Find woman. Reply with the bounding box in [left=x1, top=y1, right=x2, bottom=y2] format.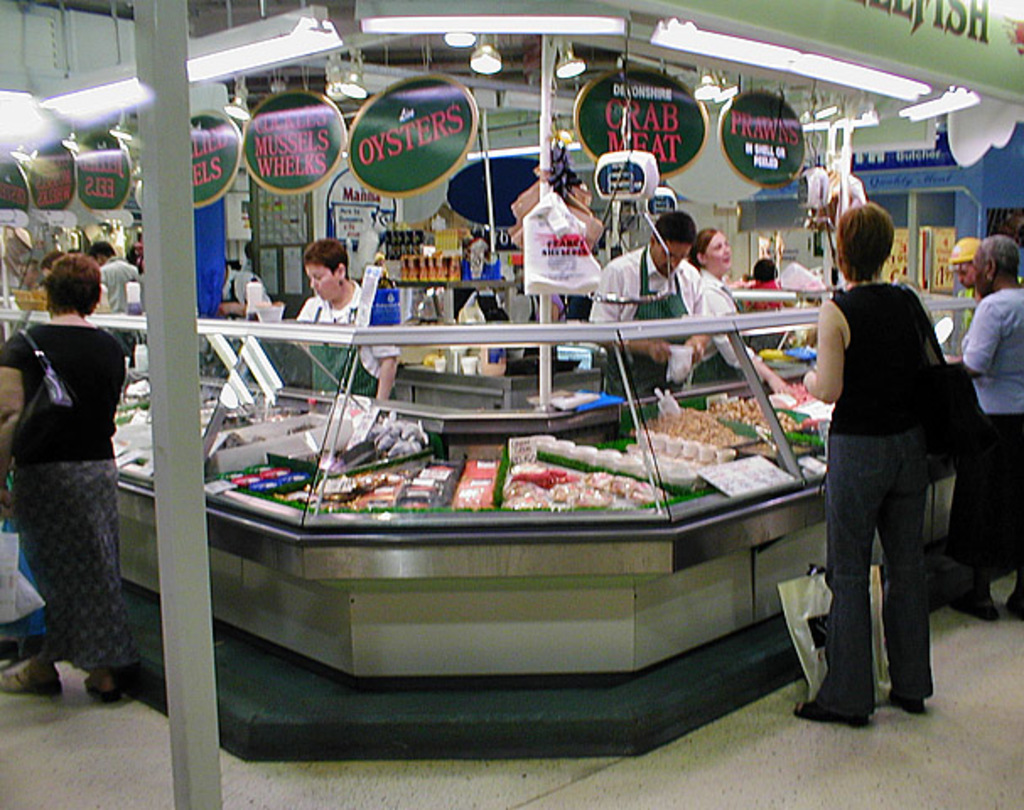
[left=945, top=233, right=1022, bottom=628].
